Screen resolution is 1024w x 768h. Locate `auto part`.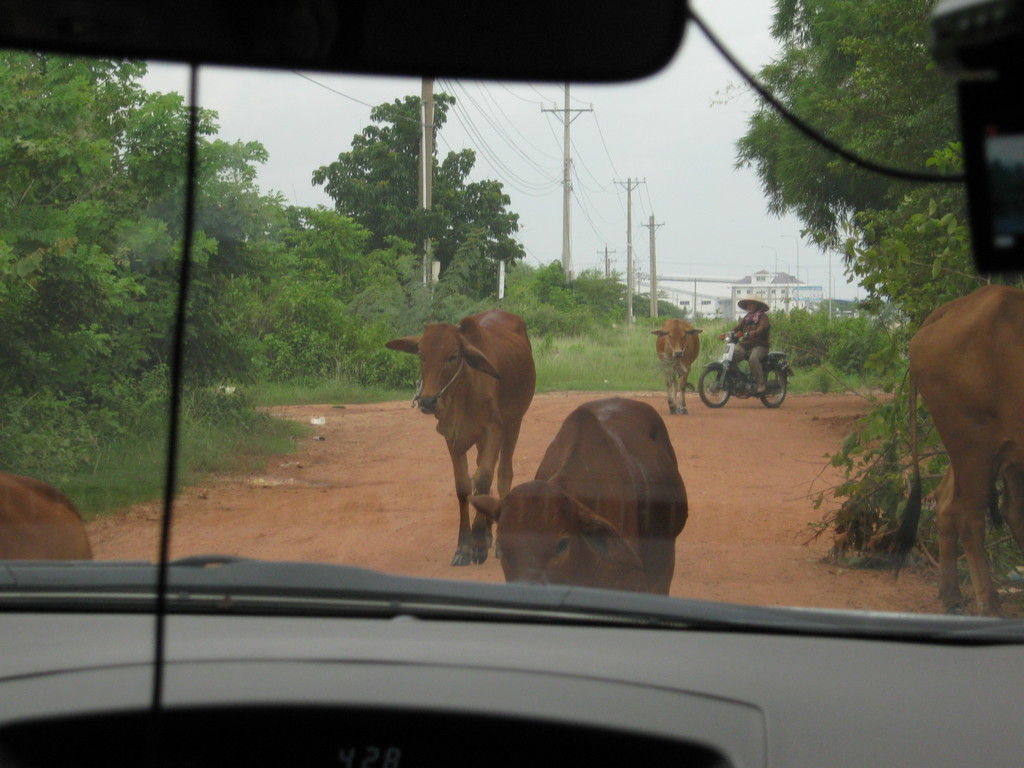
BBox(756, 365, 806, 413).
